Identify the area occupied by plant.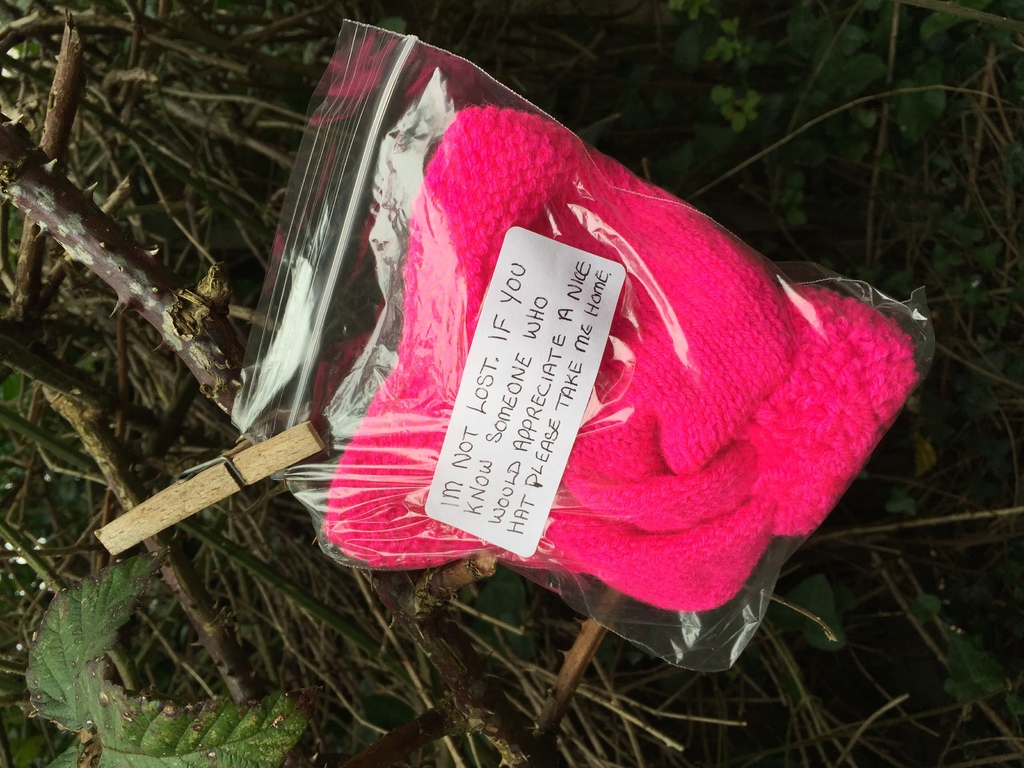
Area: (left=0, top=541, right=316, bottom=767).
